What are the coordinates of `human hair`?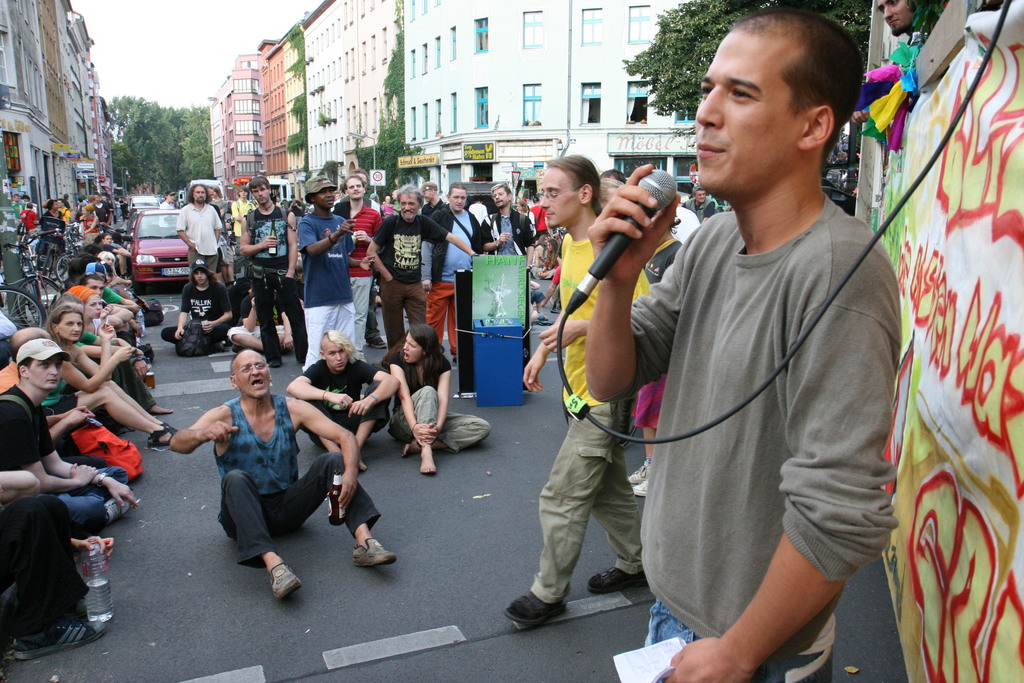
(left=47, top=199, right=54, bottom=210).
